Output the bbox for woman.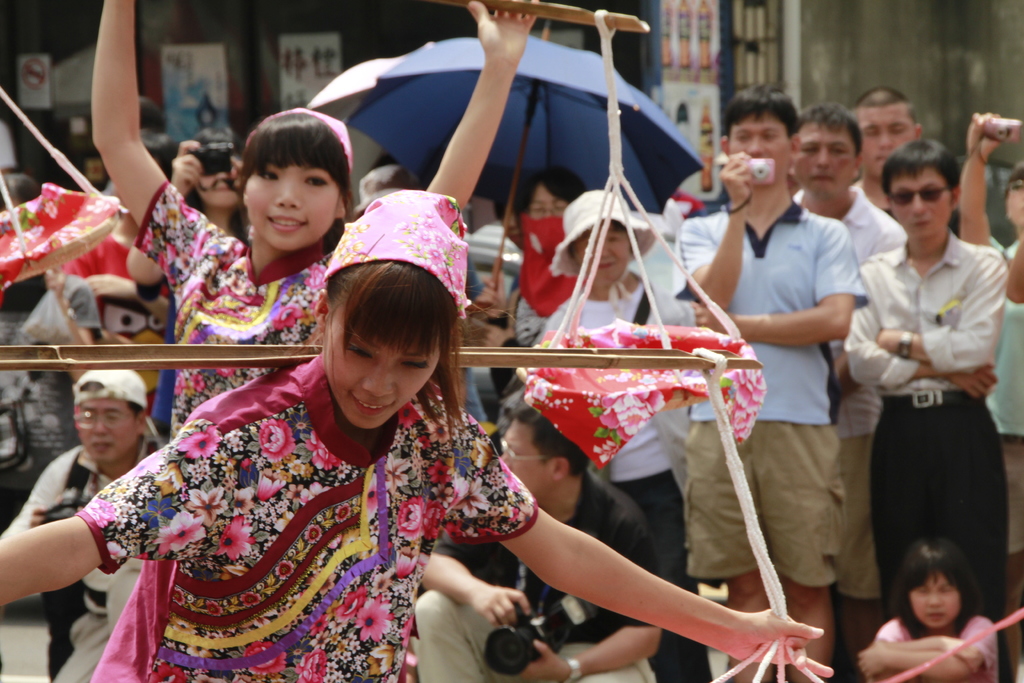
pyautogui.locateOnScreen(0, 185, 830, 682).
